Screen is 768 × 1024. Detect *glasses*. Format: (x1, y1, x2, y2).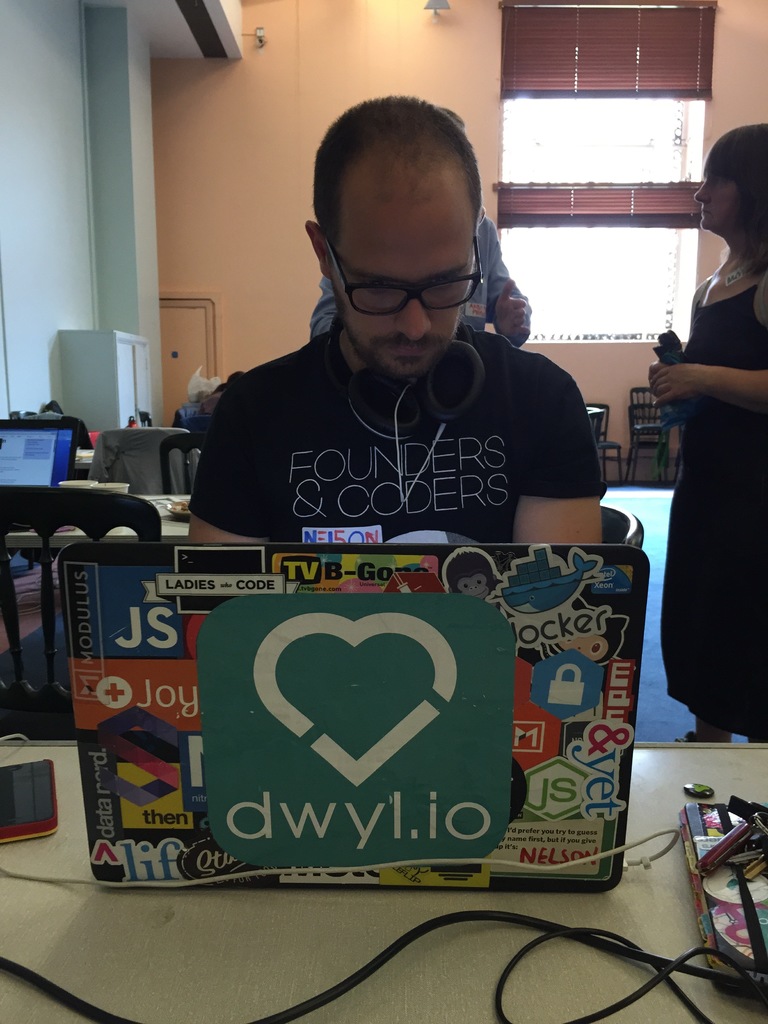
(319, 255, 477, 313).
